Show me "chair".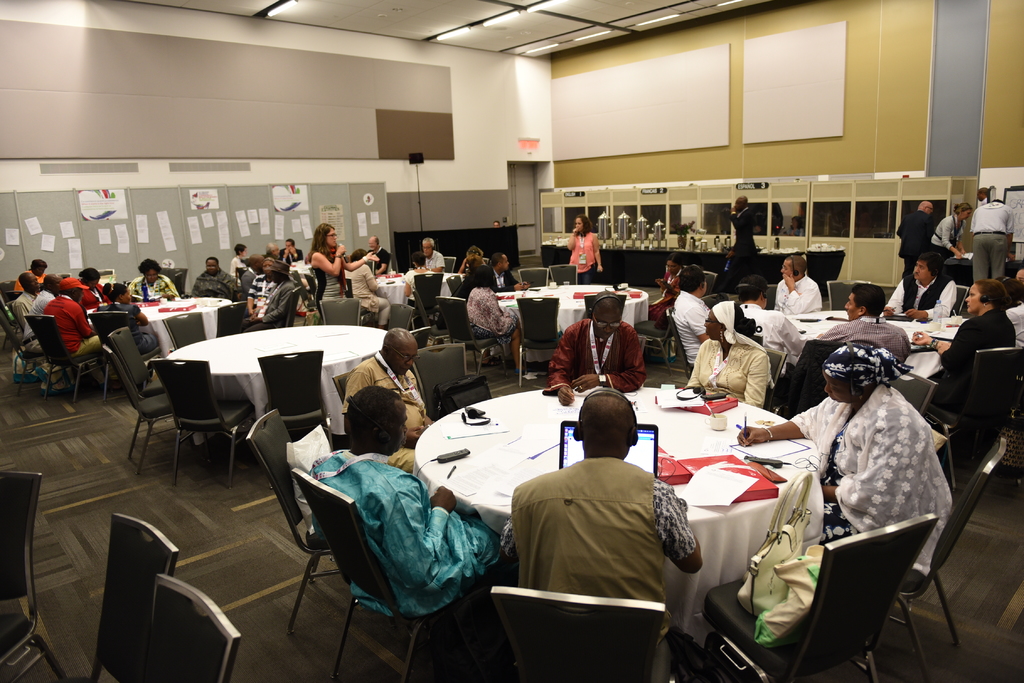
"chair" is here: [x1=0, y1=467, x2=70, y2=682].
